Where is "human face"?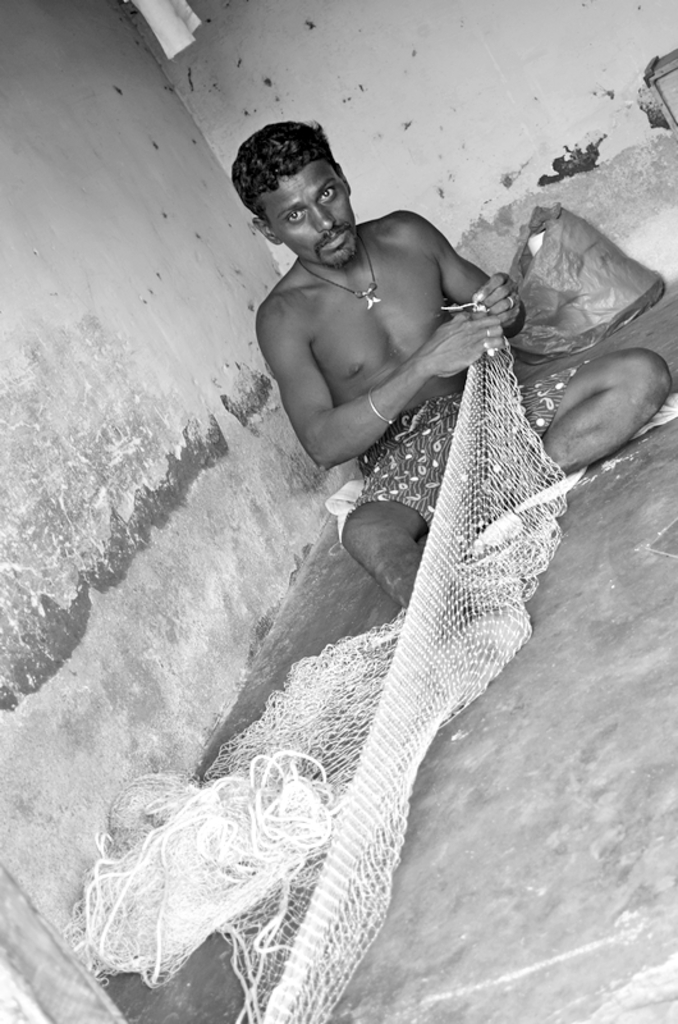
BBox(258, 156, 358, 266).
